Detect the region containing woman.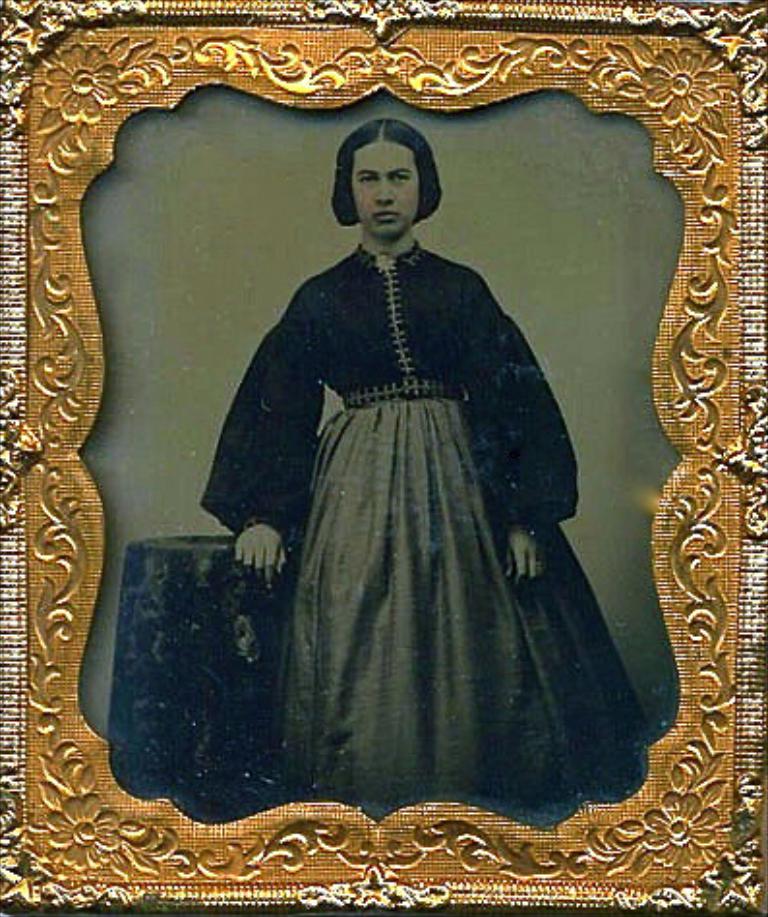
rect(126, 112, 640, 805).
